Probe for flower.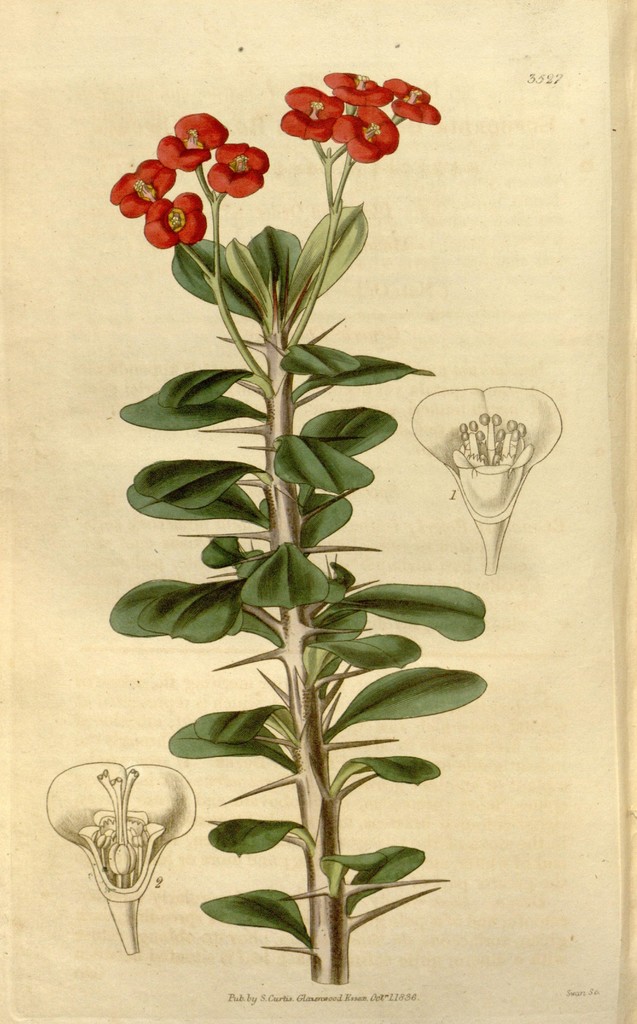
Probe result: [56,764,195,927].
